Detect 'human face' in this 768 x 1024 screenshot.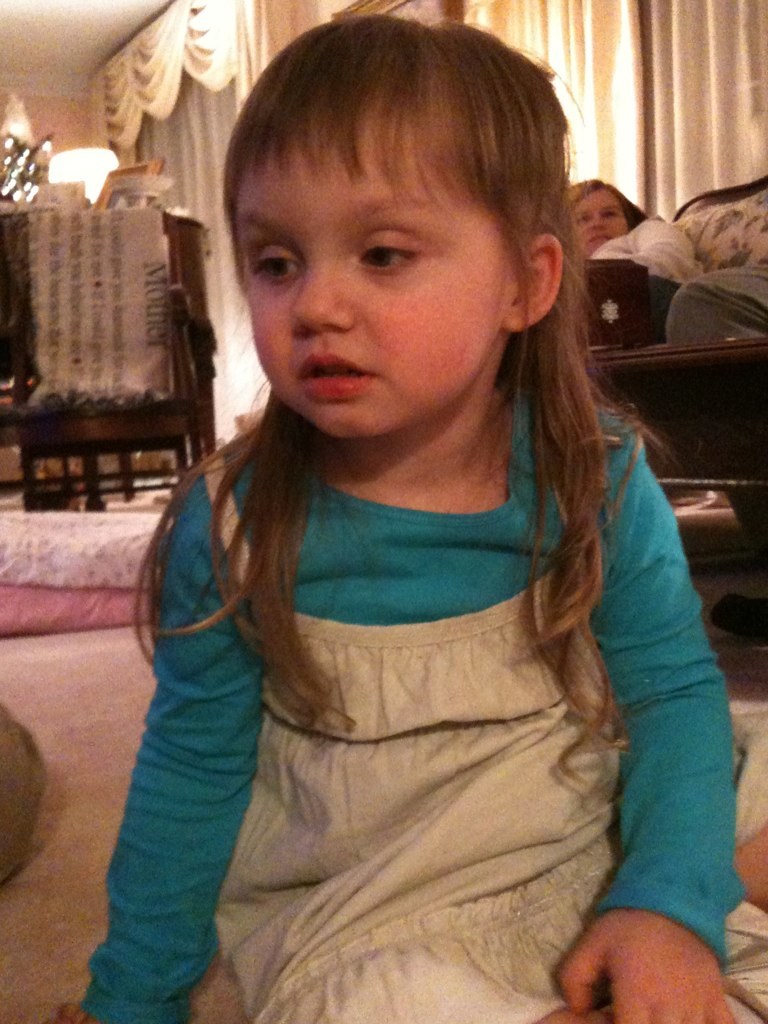
Detection: rect(230, 120, 522, 448).
